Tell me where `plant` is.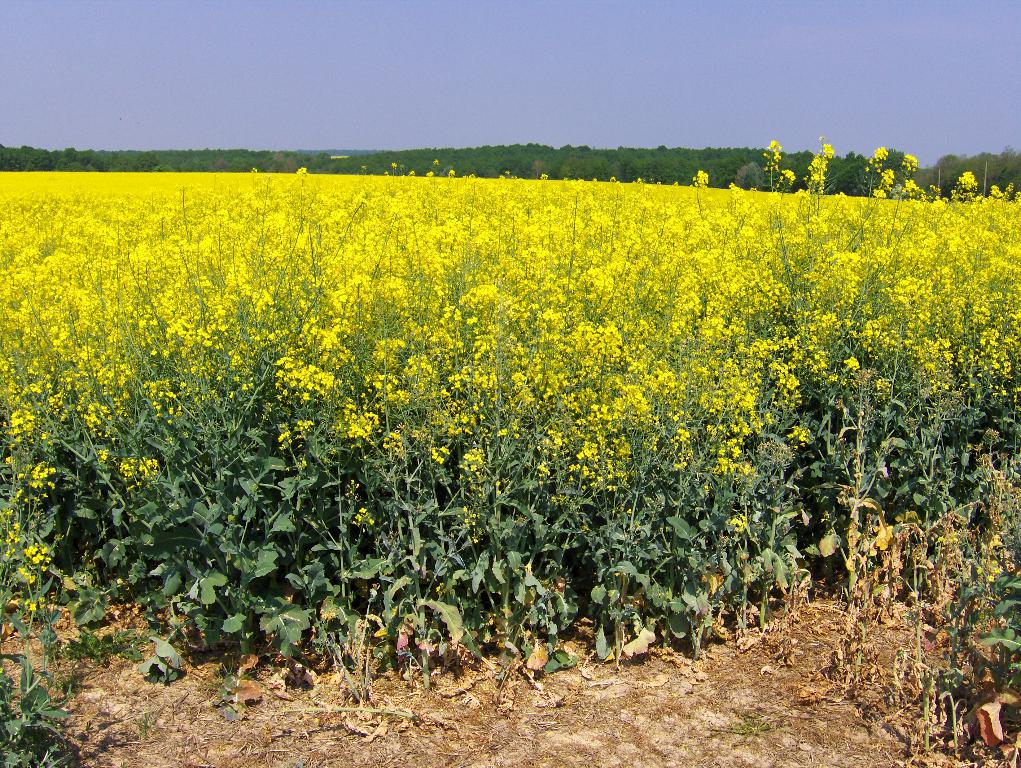
`plant` is at [0, 131, 1020, 199].
